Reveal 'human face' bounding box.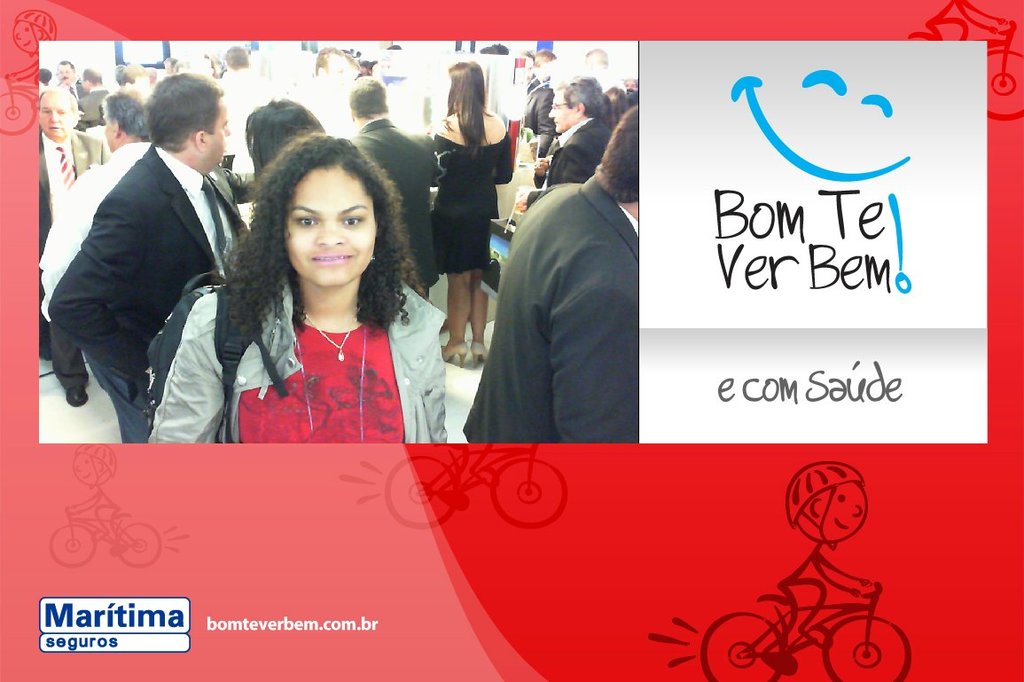
Revealed: rect(549, 88, 570, 131).
